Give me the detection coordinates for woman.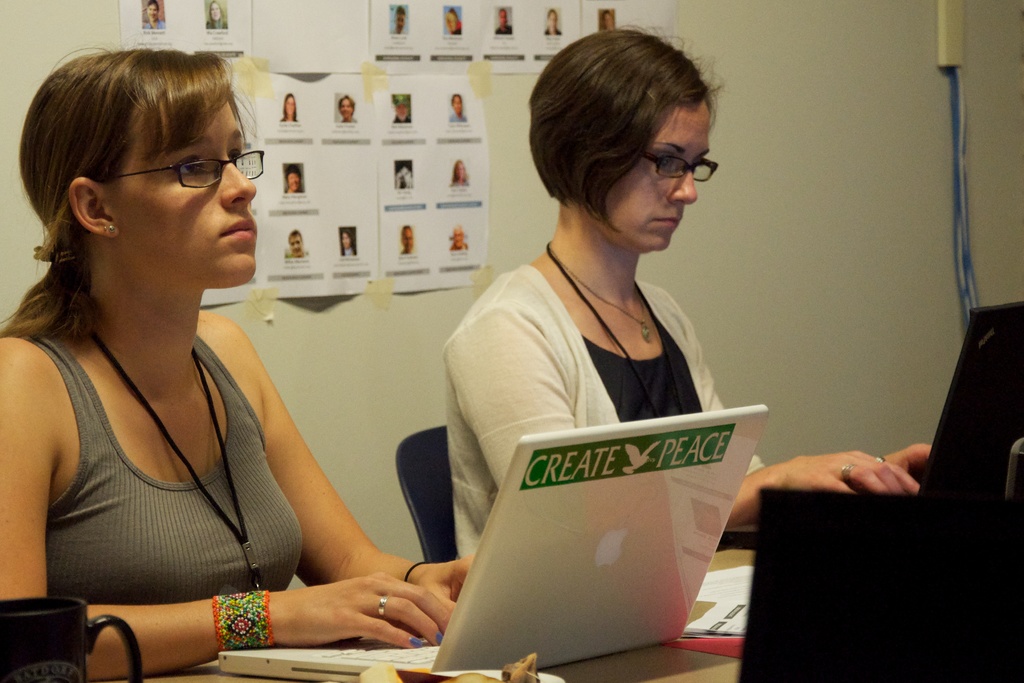
x1=340, y1=233, x2=357, y2=256.
